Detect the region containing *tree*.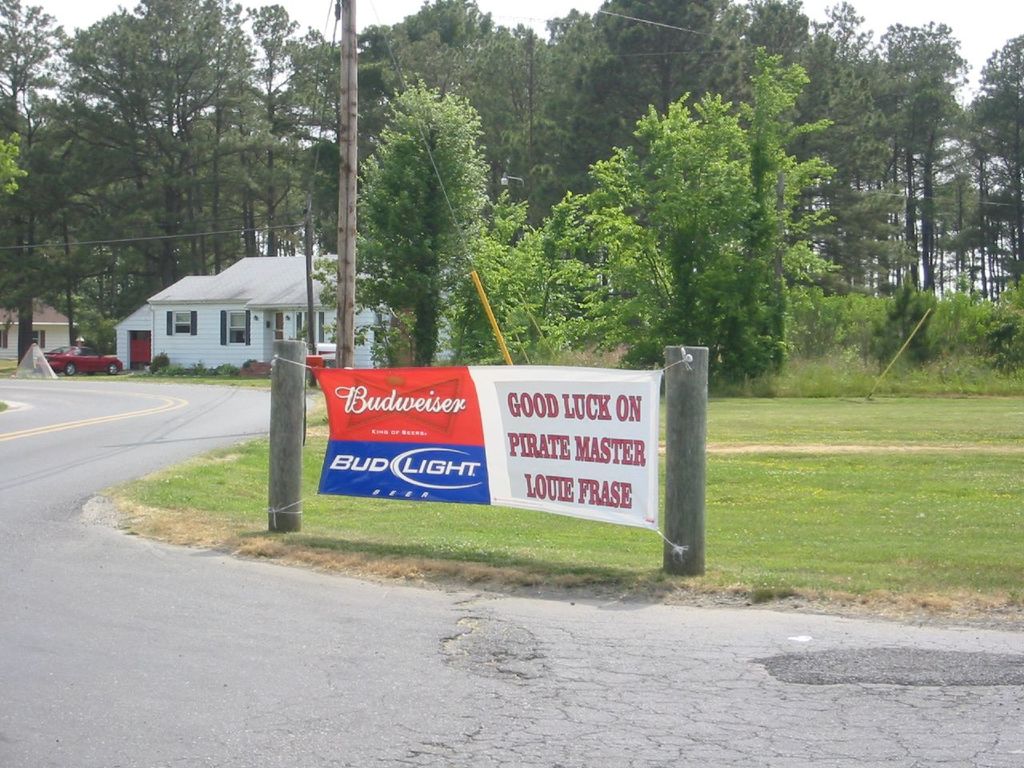
select_region(346, 66, 496, 344).
